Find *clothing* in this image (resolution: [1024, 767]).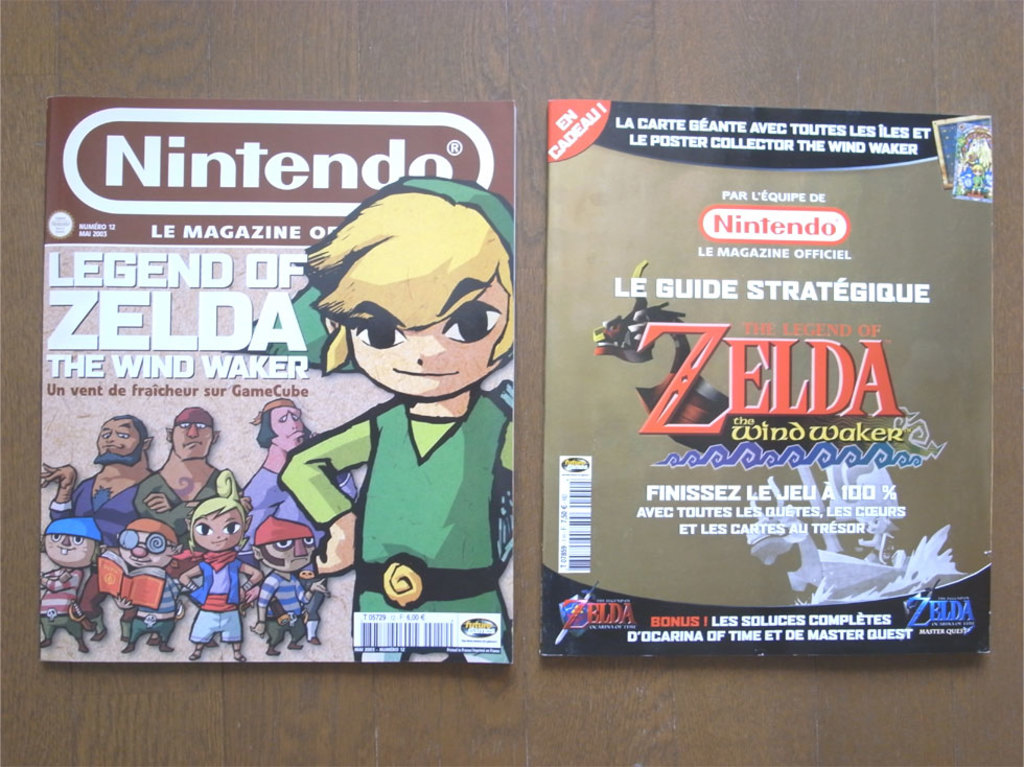
rect(259, 572, 307, 646).
